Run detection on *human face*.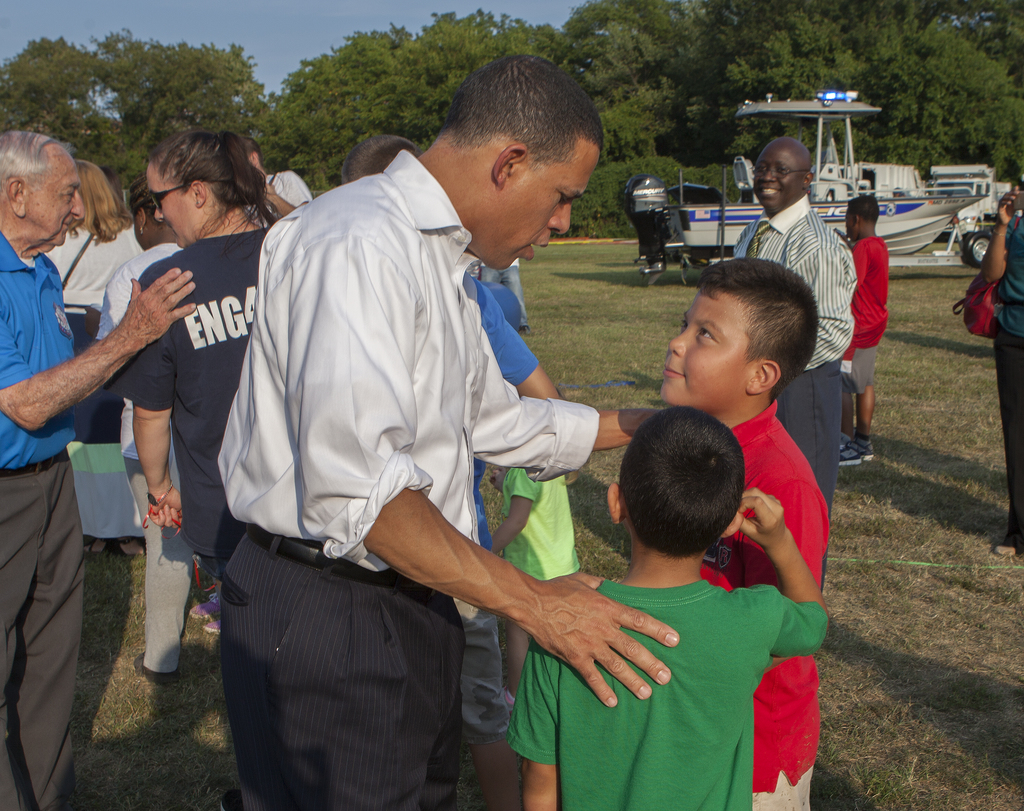
Result: [846,207,854,240].
